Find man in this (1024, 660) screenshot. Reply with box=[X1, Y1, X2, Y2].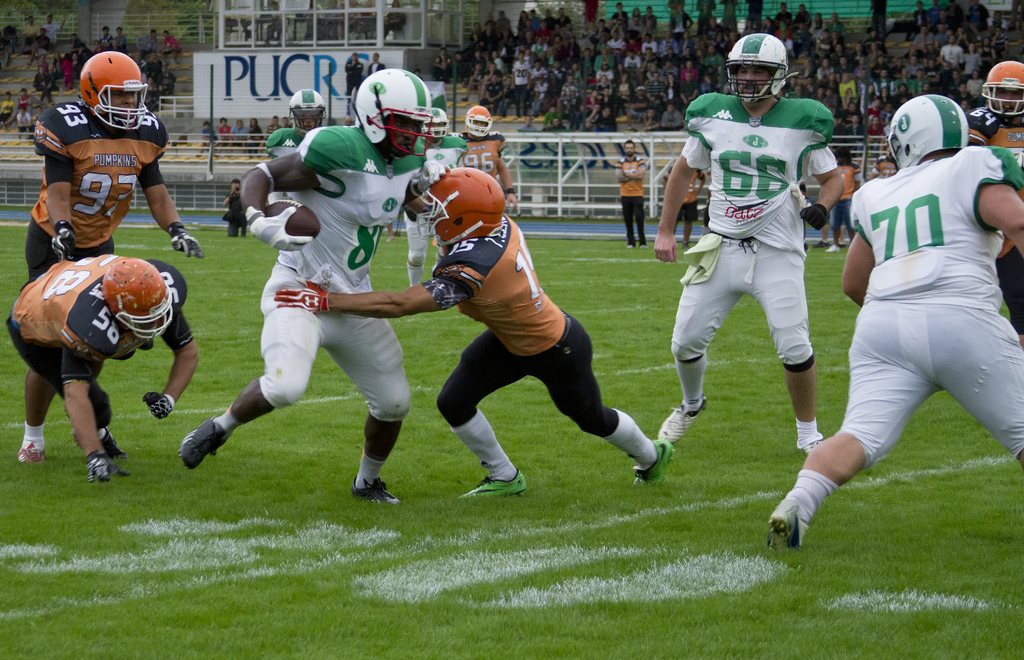
box=[278, 166, 671, 495].
